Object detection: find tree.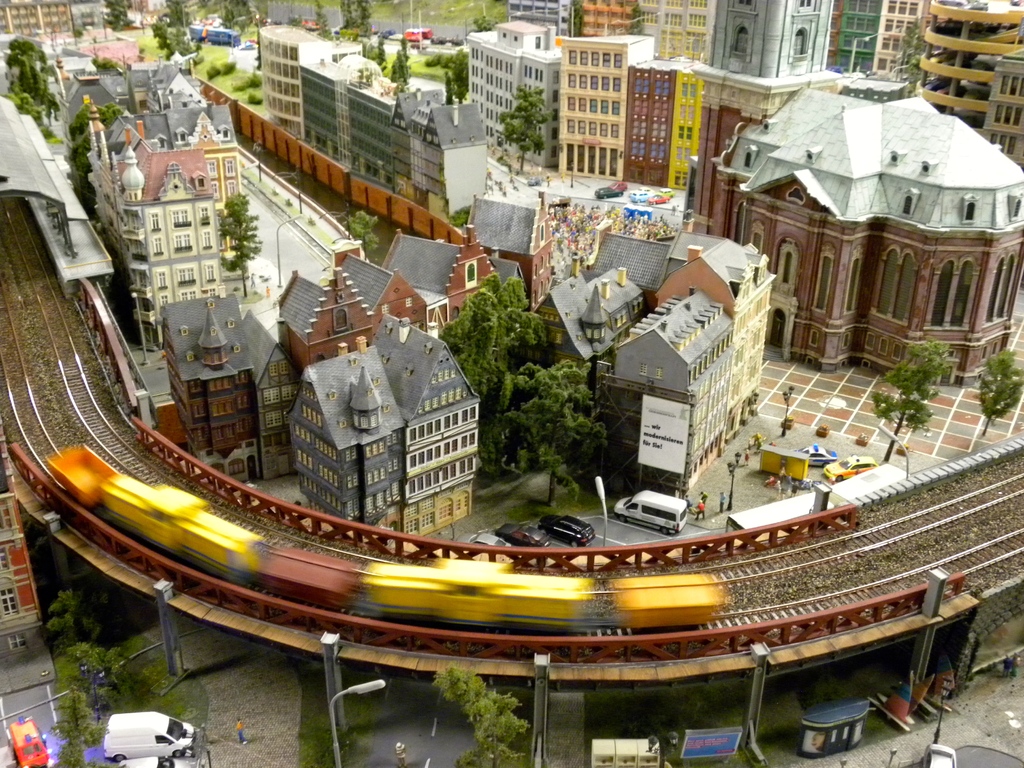
x1=628, y1=0, x2=644, y2=35.
